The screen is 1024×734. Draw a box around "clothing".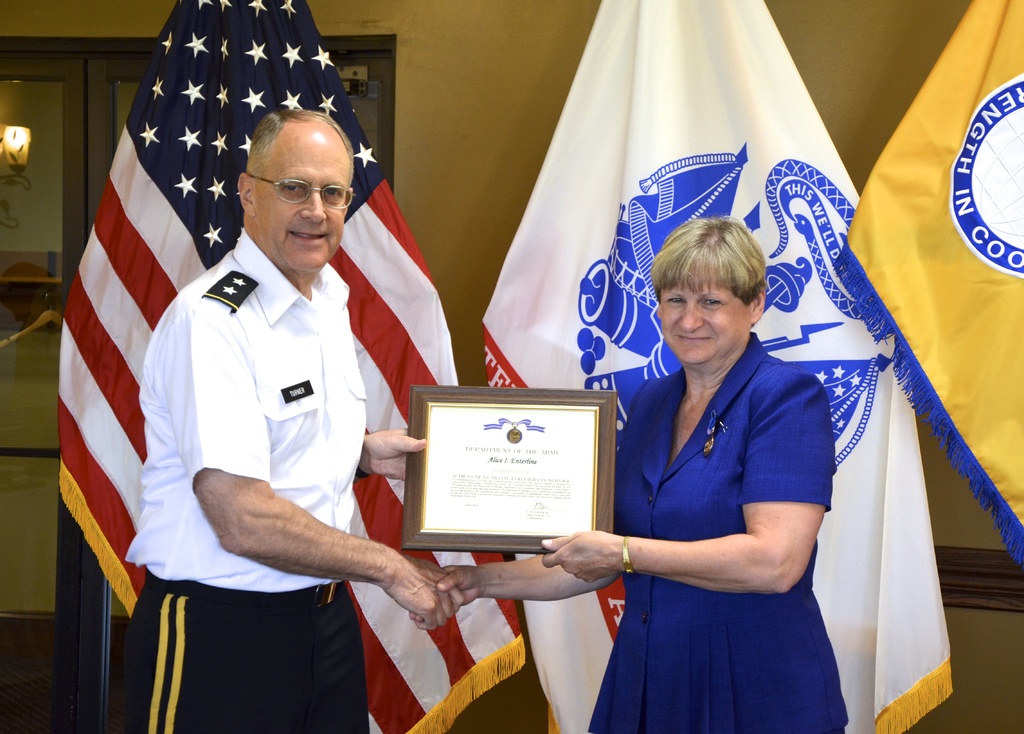
Rect(580, 299, 844, 708).
